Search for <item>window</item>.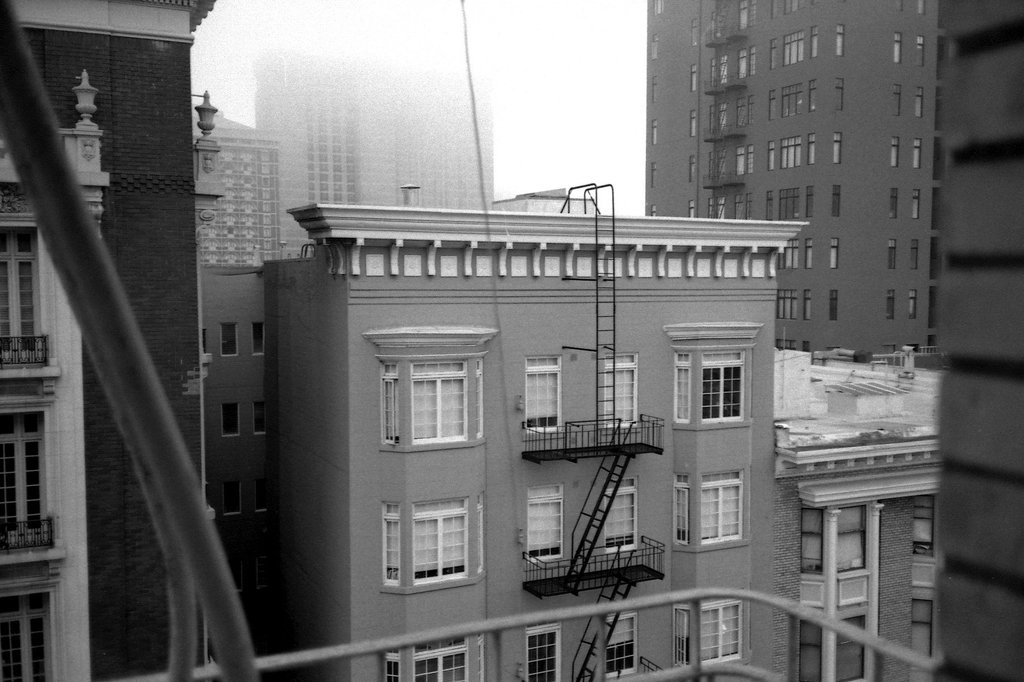
Found at detection(739, 196, 745, 216).
